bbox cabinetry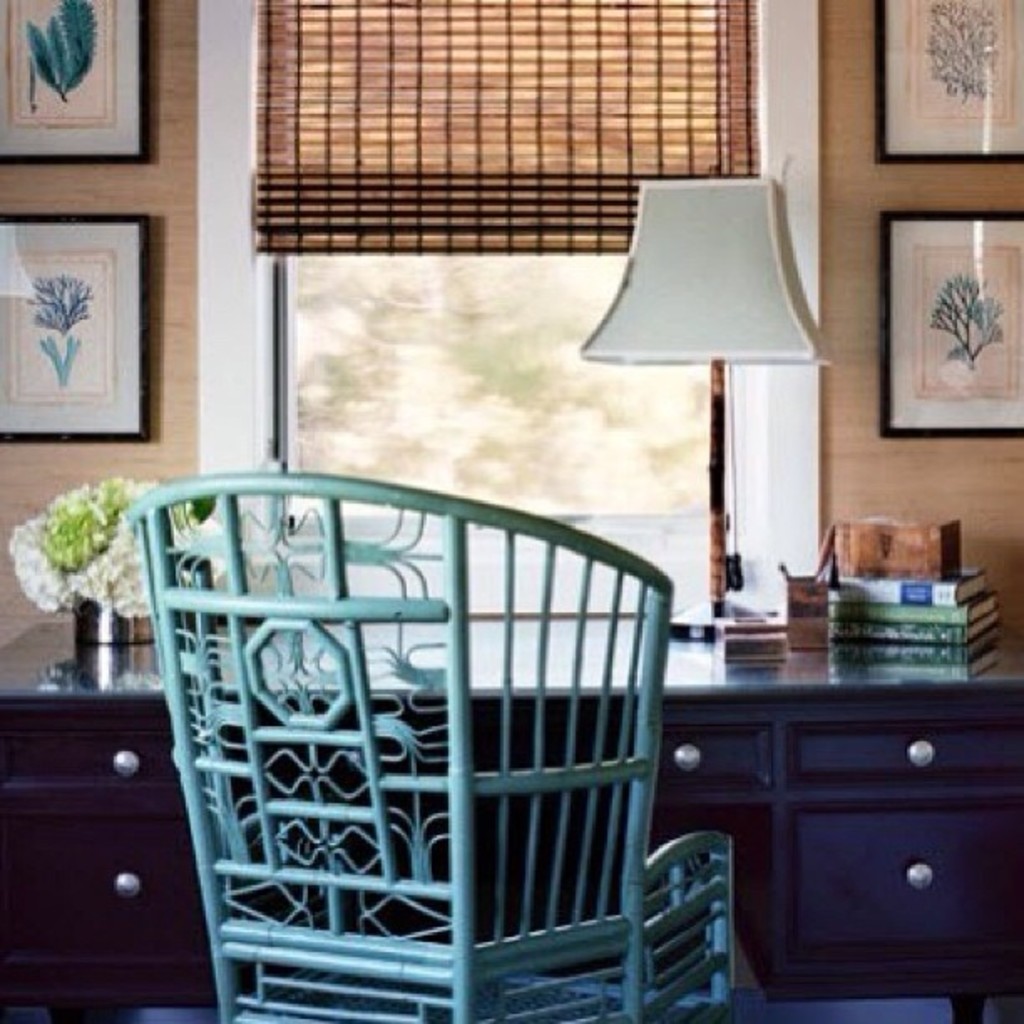
bbox=[3, 800, 212, 1007]
